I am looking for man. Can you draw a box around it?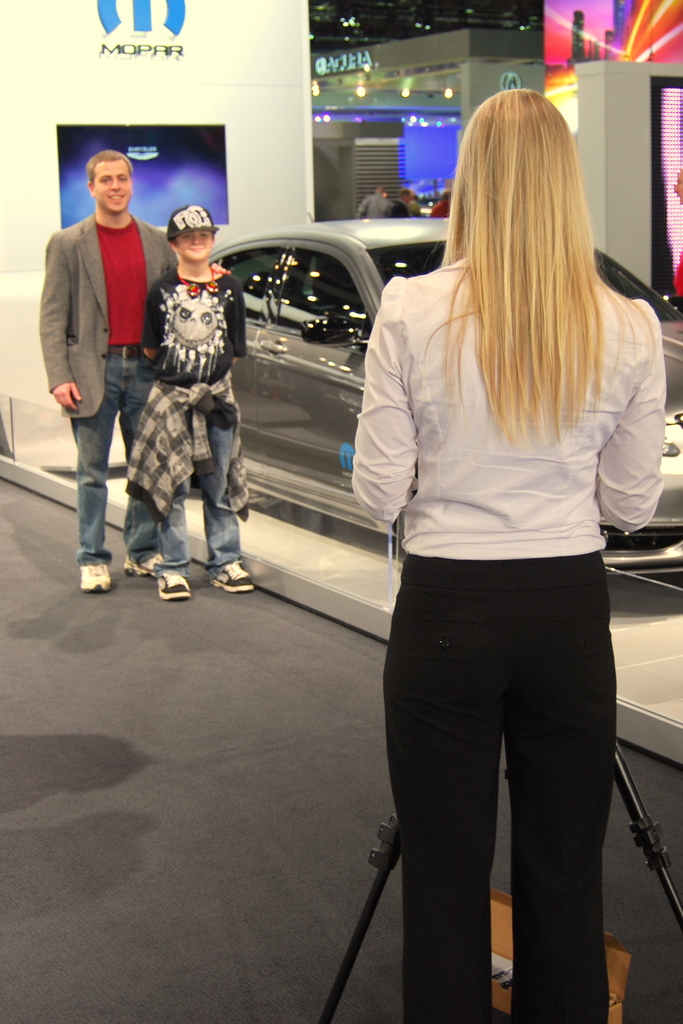
Sure, the bounding box is x1=35 y1=138 x2=174 y2=589.
